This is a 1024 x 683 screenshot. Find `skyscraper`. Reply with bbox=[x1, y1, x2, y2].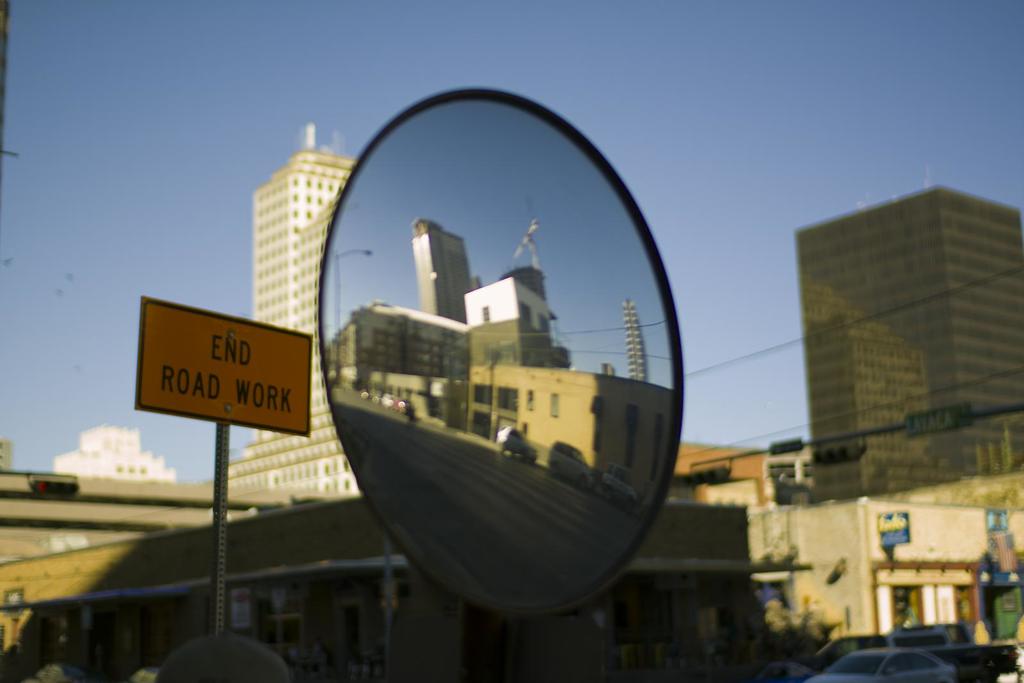
bbox=[221, 112, 364, 501].
